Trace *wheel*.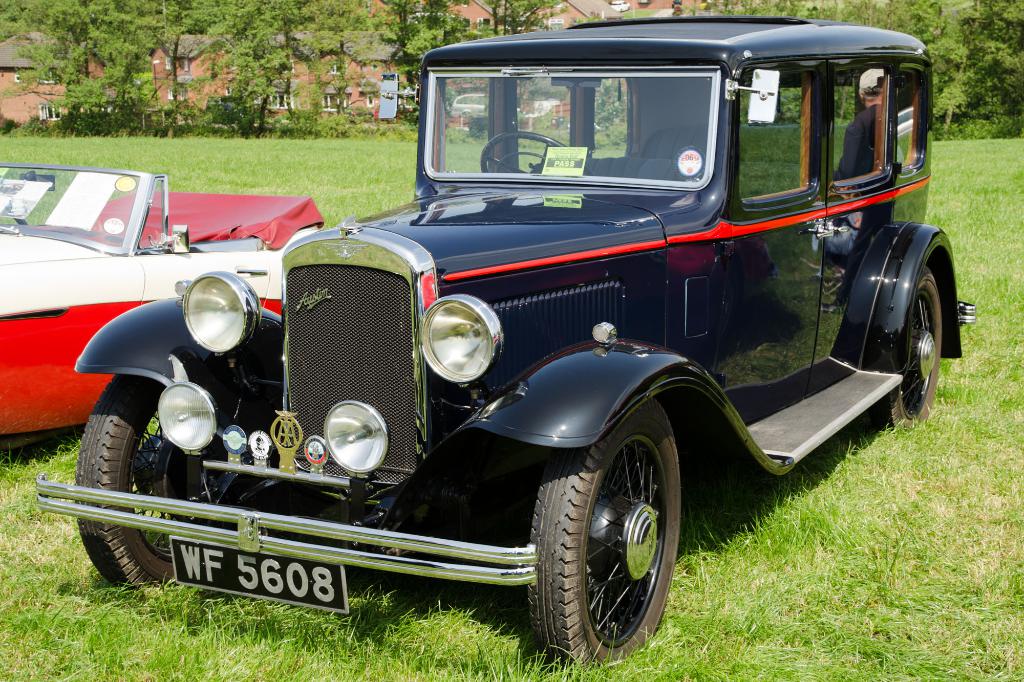
Traced to 478,131,595,174.
